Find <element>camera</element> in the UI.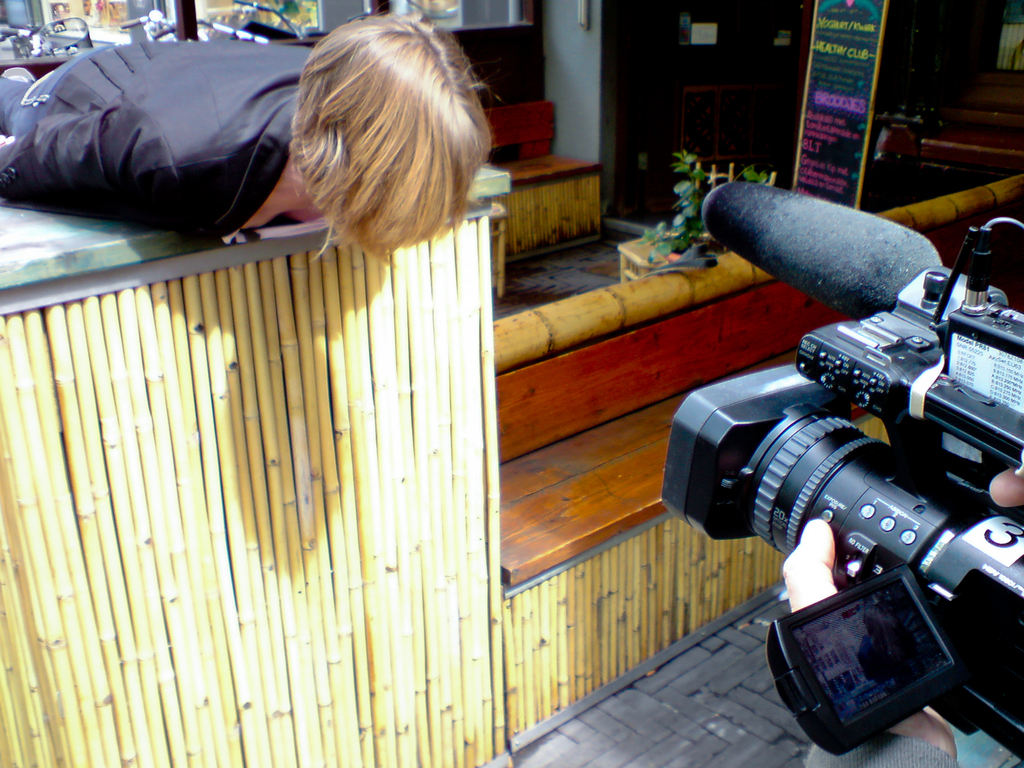
UI element at box=[662, 180, 1023, 762].
